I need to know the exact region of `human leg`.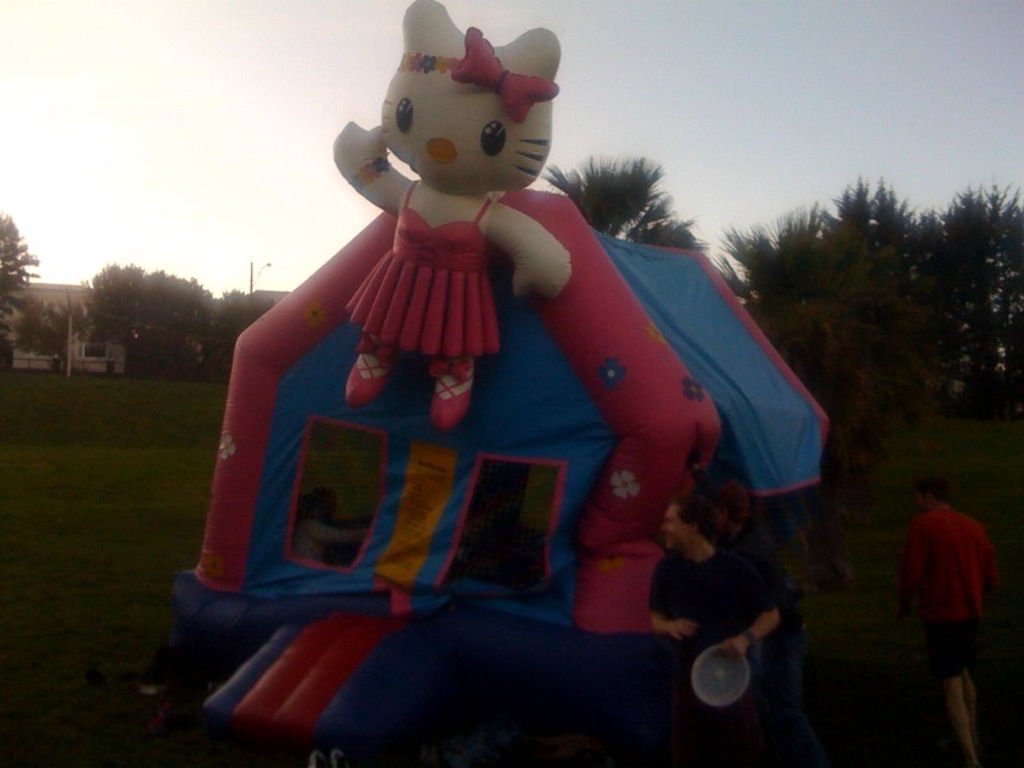
Region: l=931, t=616, r=978, b=767.
